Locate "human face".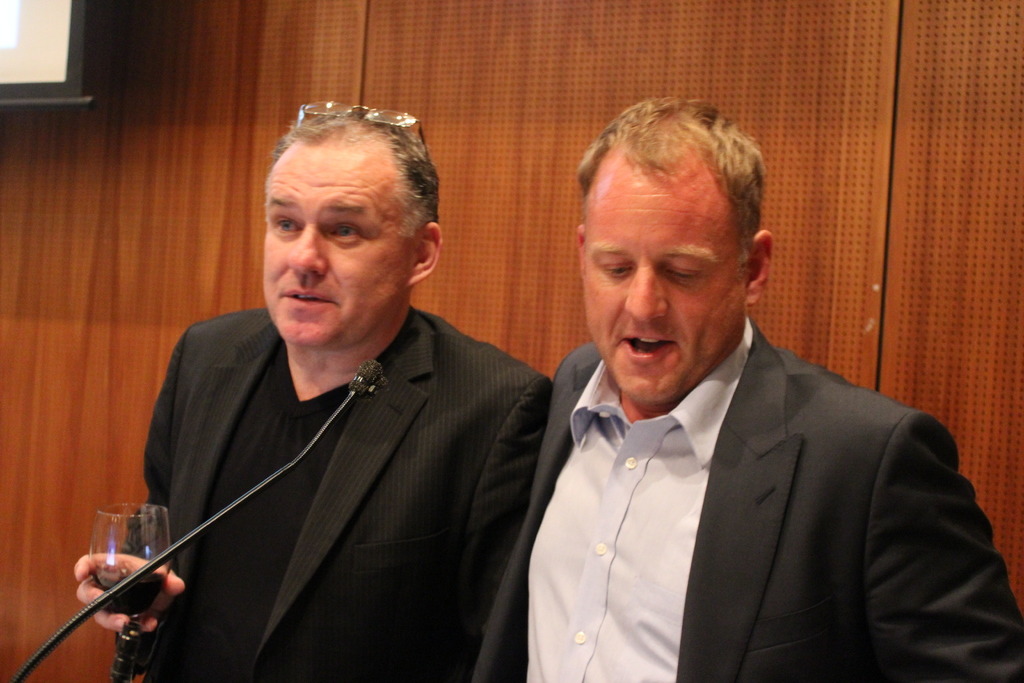
Bounding box: BBox(584, 177, 744, 406).
